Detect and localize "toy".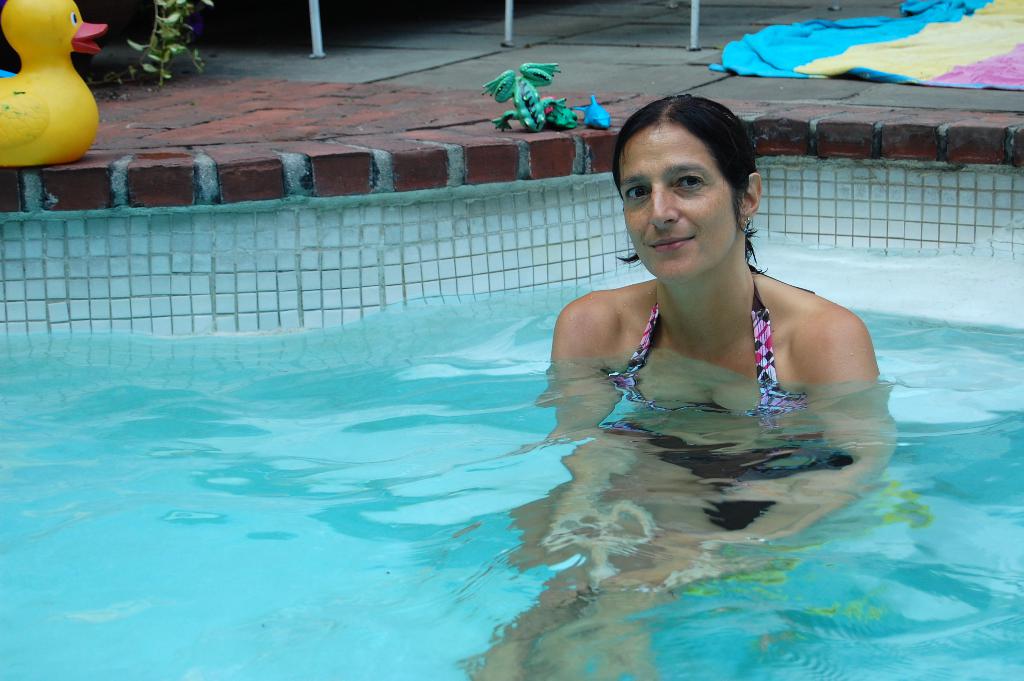
Localized at (579, 98, 611, 127).
